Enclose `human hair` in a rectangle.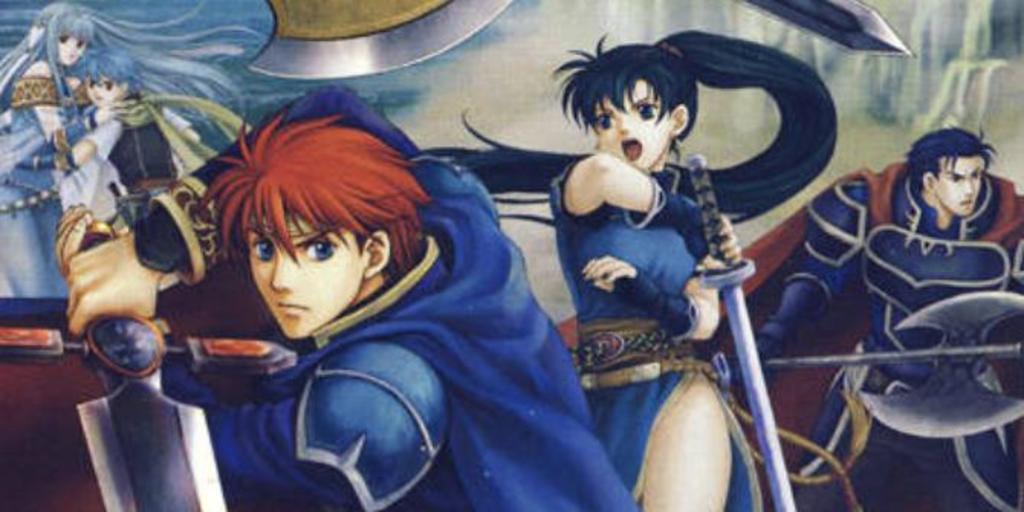
{"x1": 190, "y1": 93, "x2": 405, "y2": 347}.
